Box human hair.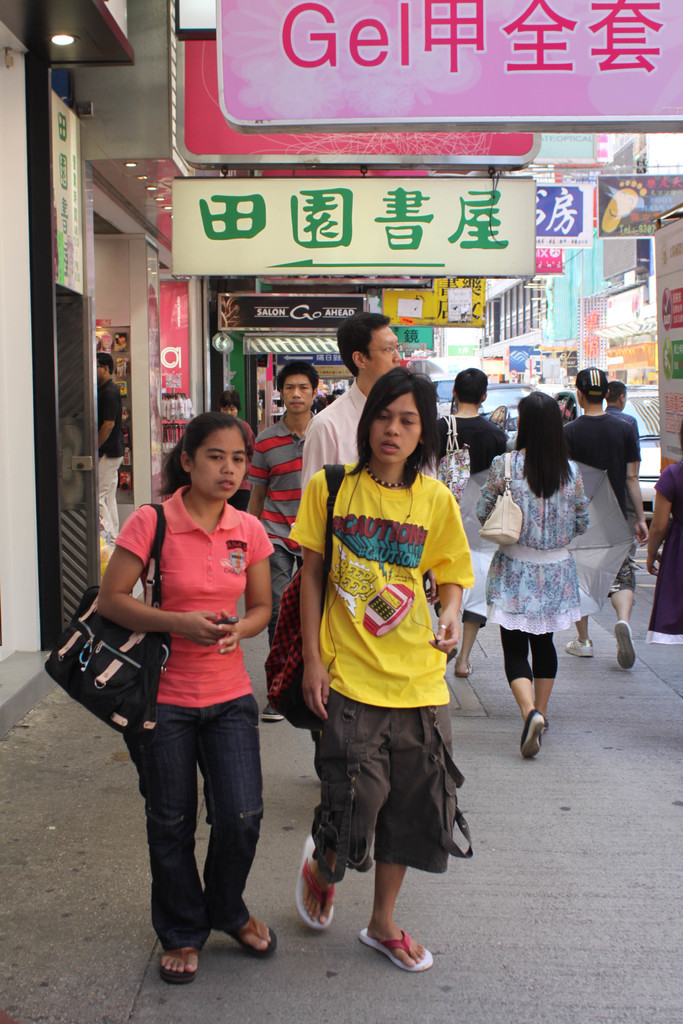
[x1=337, y1=314, x2=391, y2=376].
